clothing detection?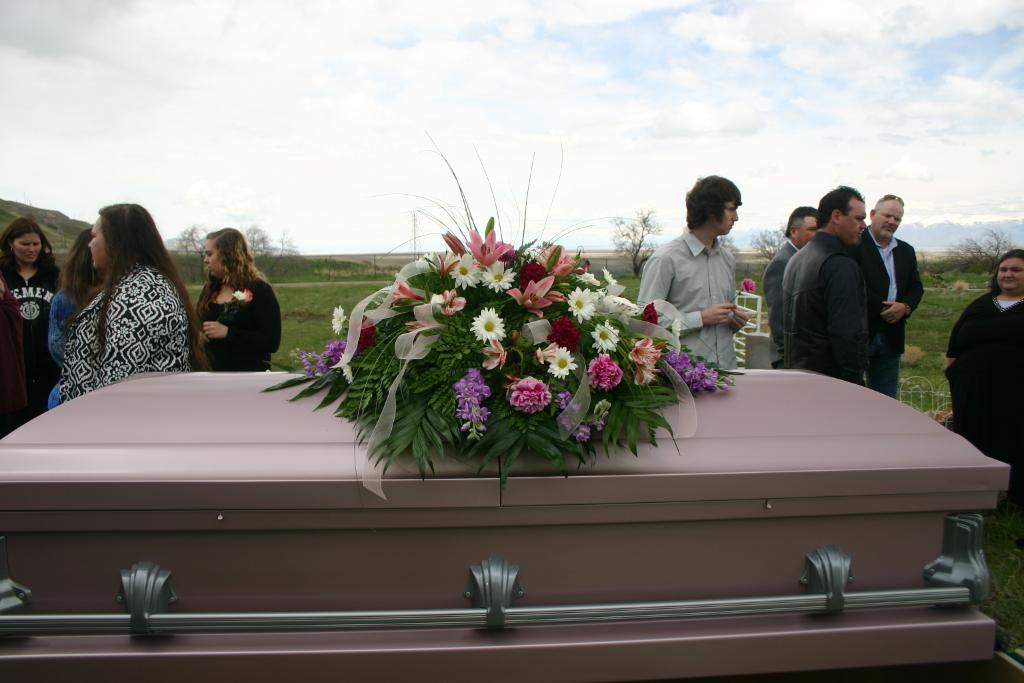
select_region(0, 271, 21, 436)
